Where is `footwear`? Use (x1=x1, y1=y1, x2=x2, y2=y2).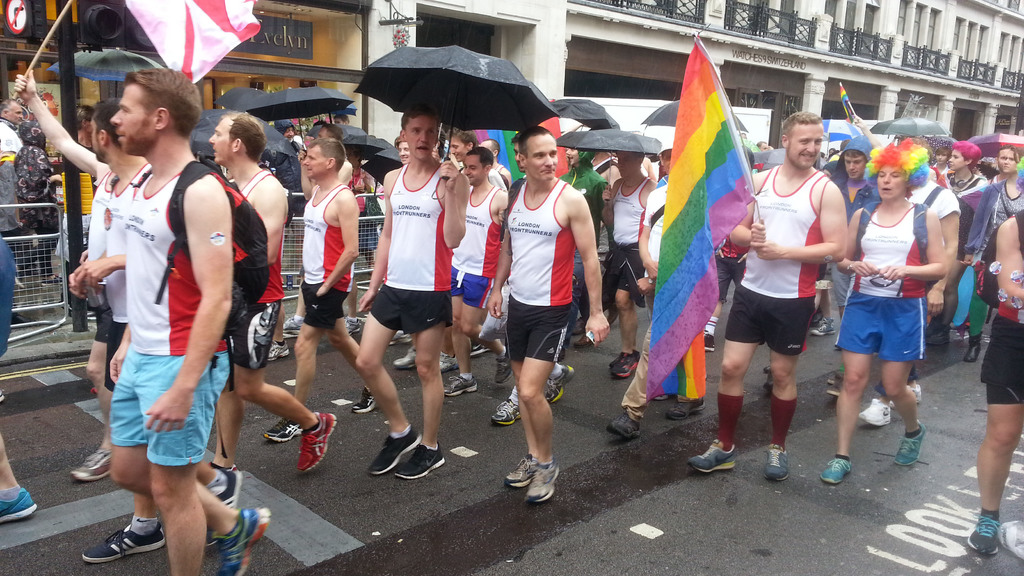
(x1=83, y1=524, x2=165, y2=564).
